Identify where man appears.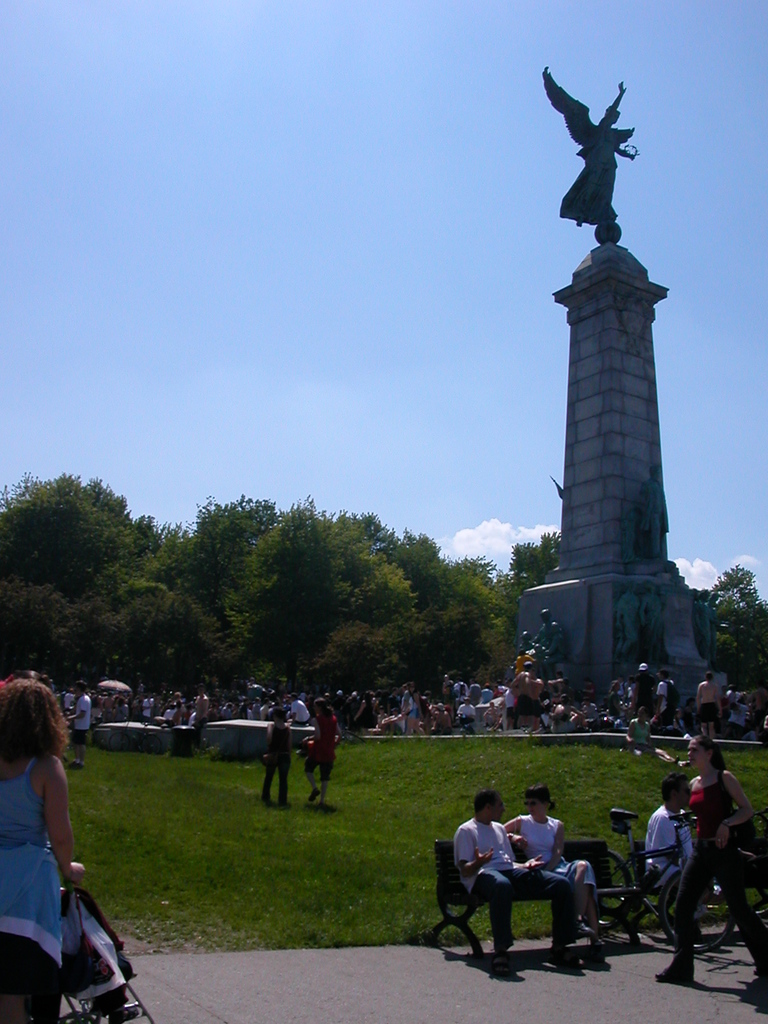
Appears at <box>646,774,712,942</box>.
